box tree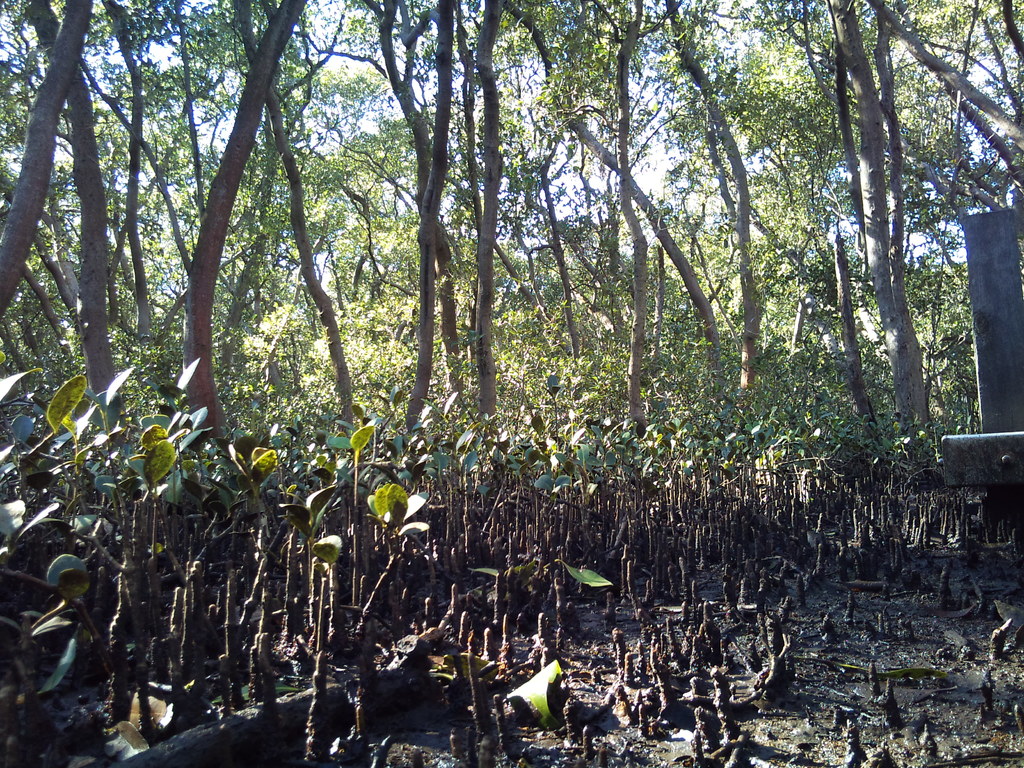
locate(488, 0, 742, 545)
